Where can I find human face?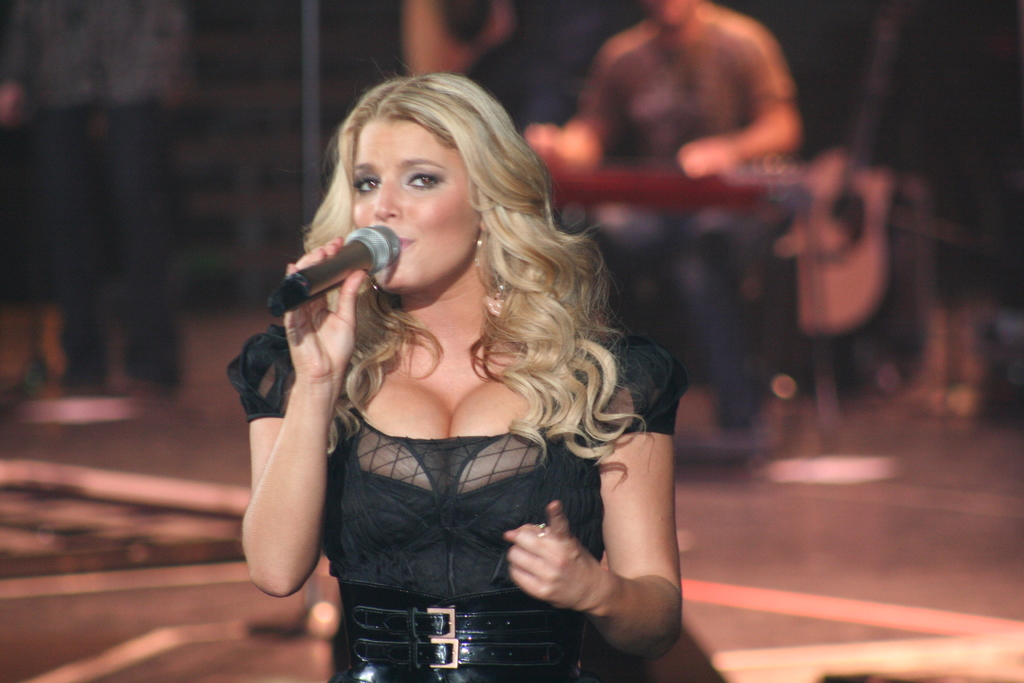
You can find it at bbox(353, 128, 477, 290).
